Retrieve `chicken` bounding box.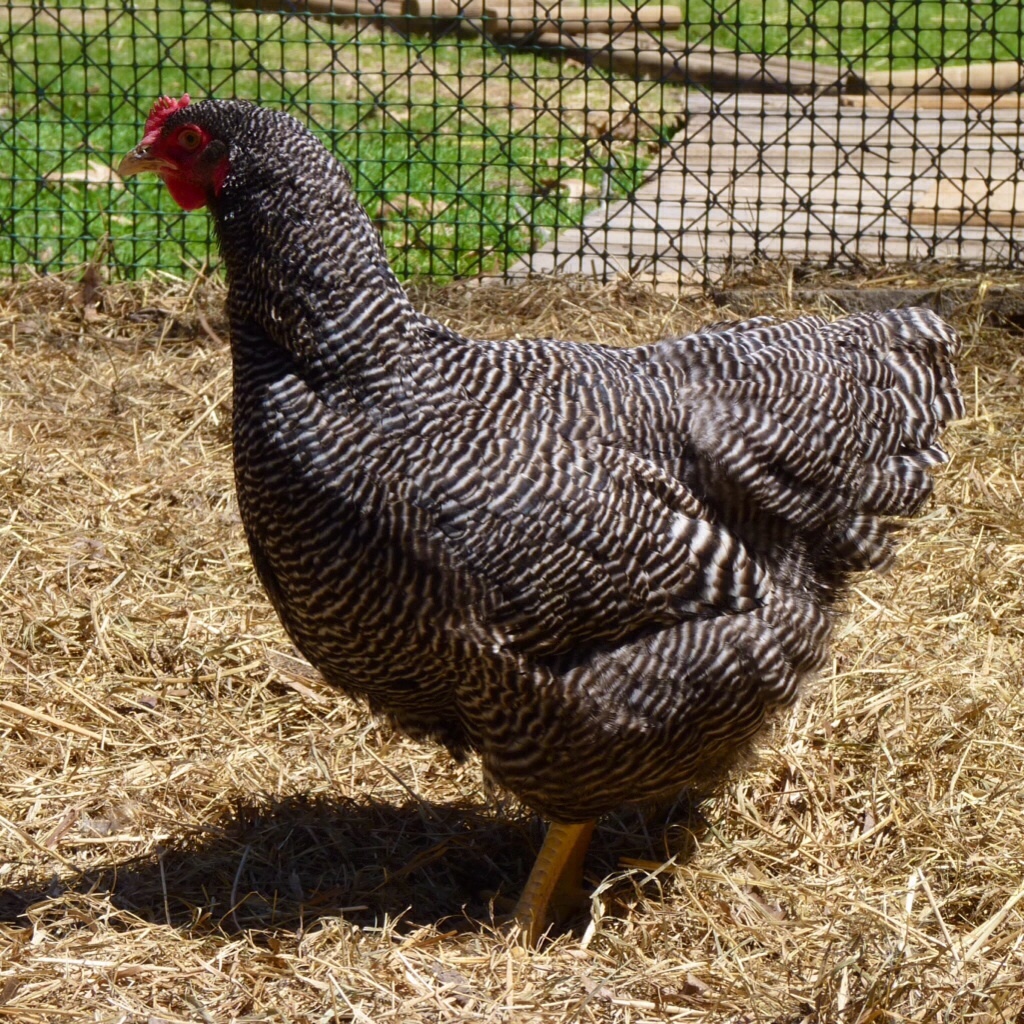
Bounding box: locate(88, 76, 981, 952).
